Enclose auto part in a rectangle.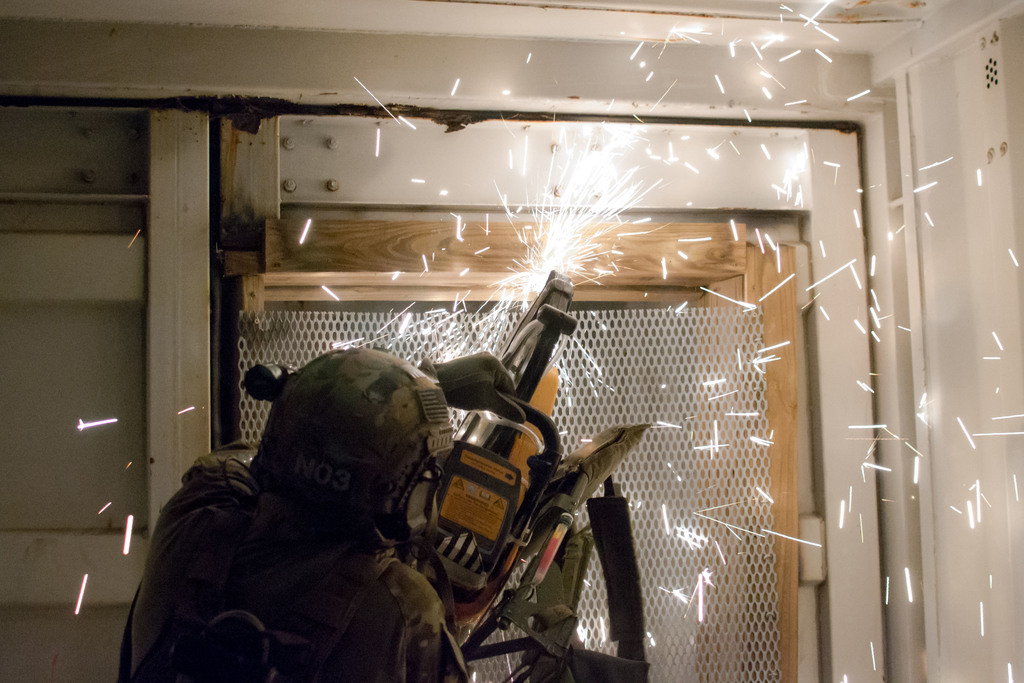
{"left": 442, "top": 265, "right": 608, "bottom": 673}.
